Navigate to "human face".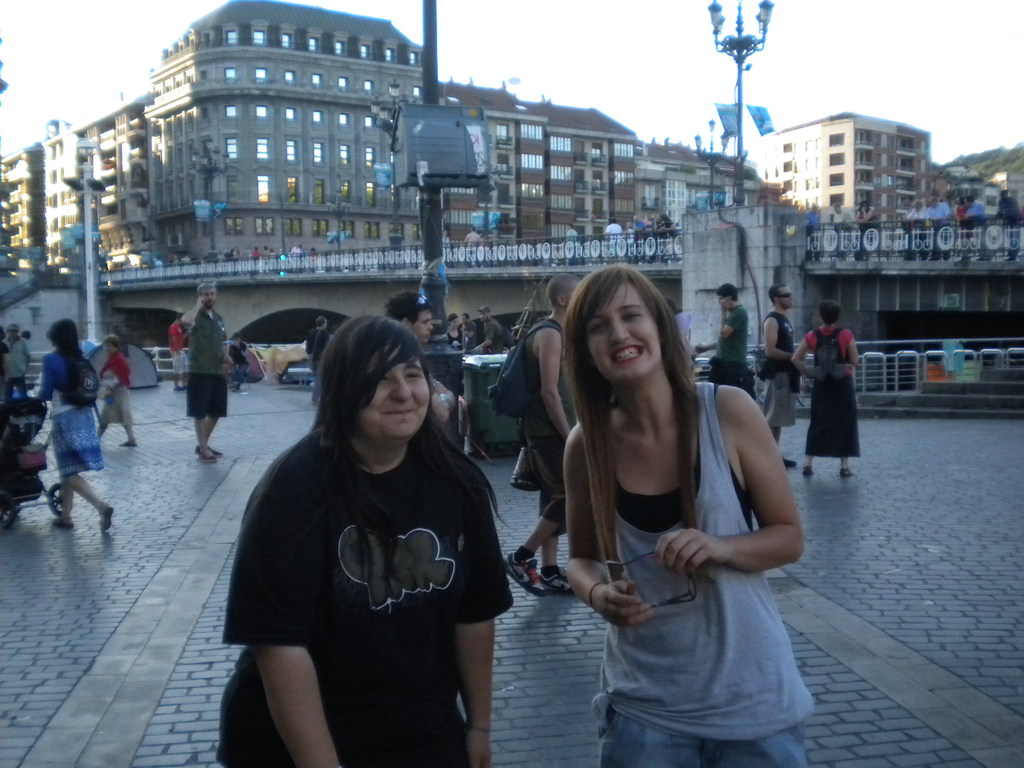
Navigation target: x1=357, y1=351, x2=429, y2=440.
